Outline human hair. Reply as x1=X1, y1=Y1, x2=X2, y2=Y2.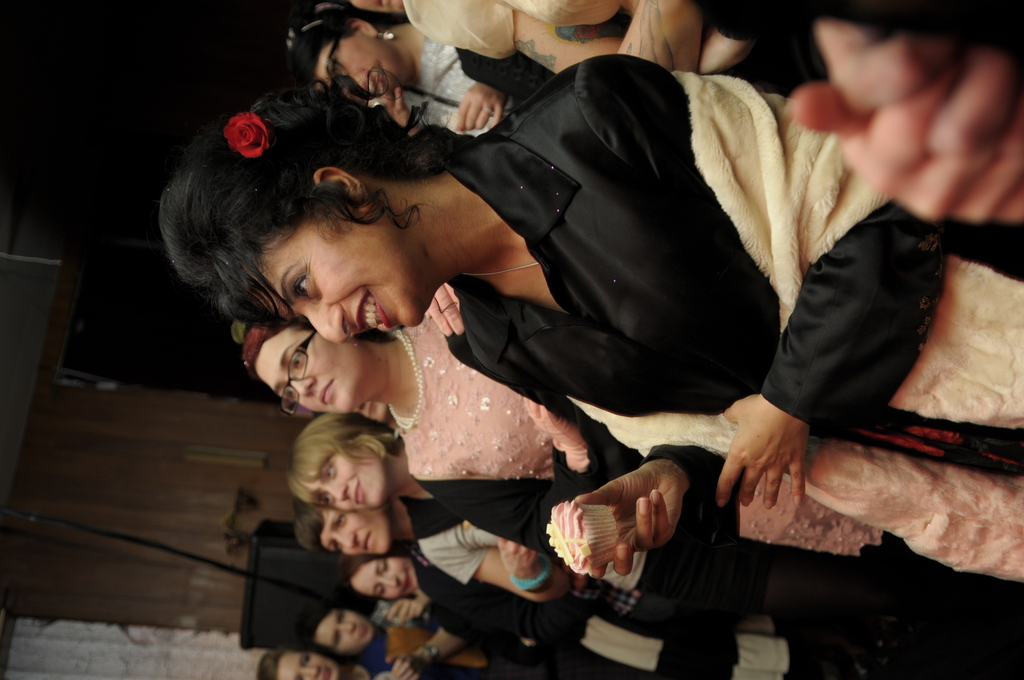
x1=305, y1=613, x2=335, y2=643.
